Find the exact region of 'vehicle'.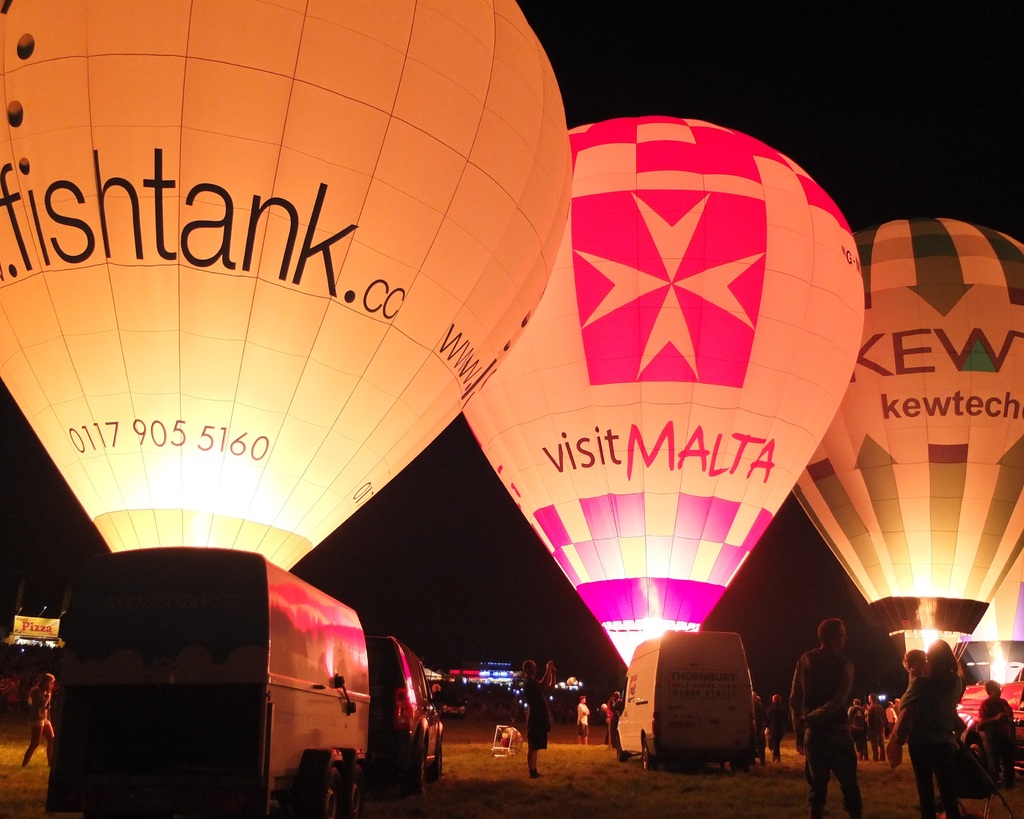
Exact region: (362, 633, 447, 792).
